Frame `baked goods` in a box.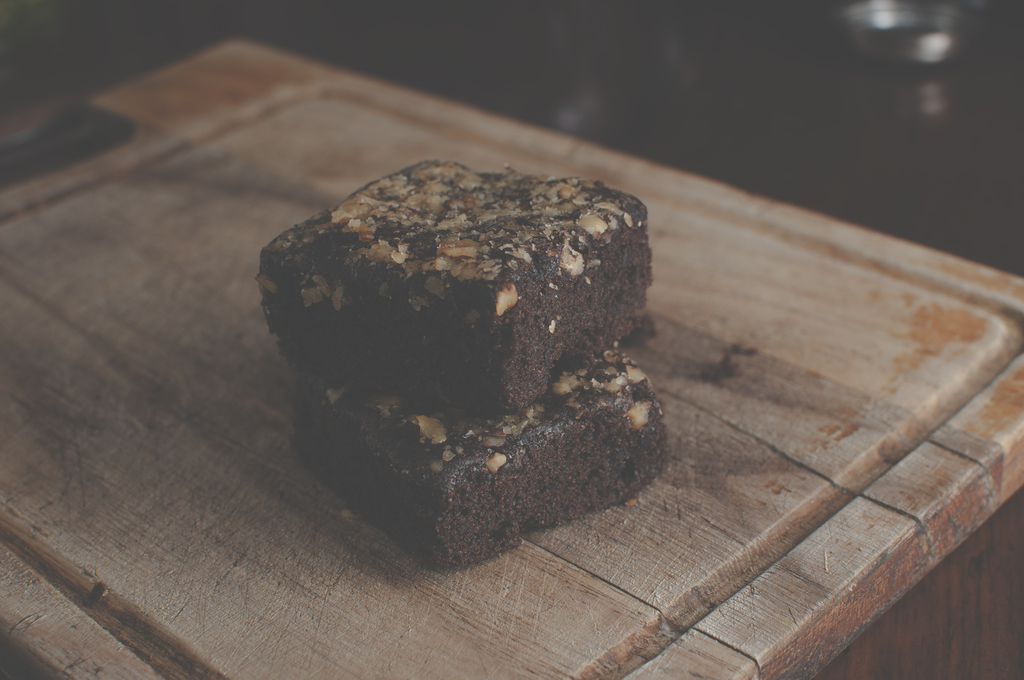
<bbox>262, 171, 684, 534</bbox>.
